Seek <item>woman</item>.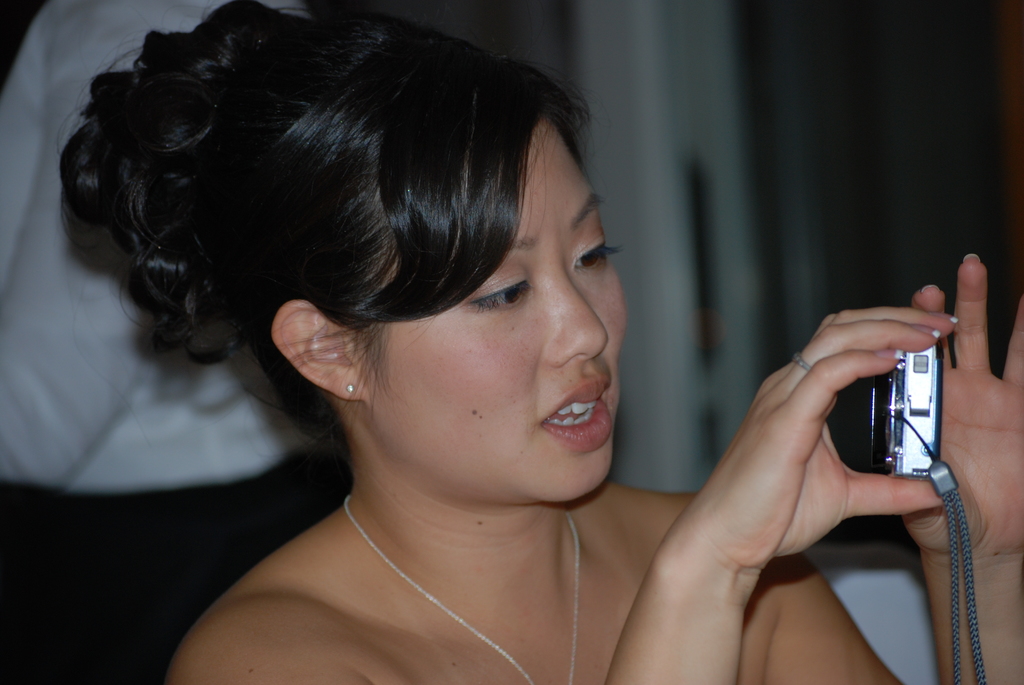
region(36, 0, 1023, 684).
